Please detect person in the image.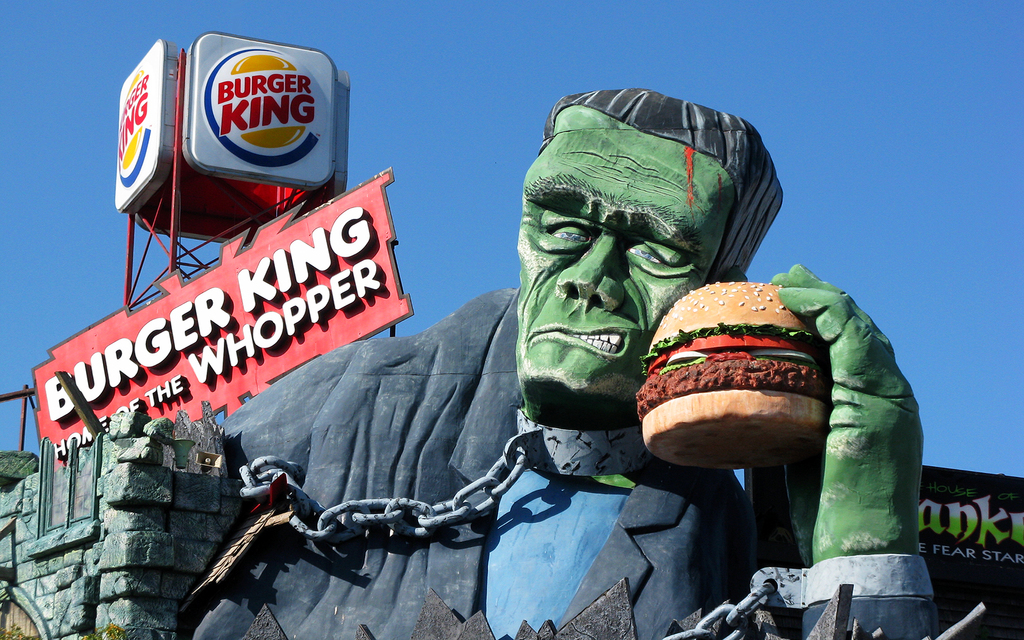
box(186, 144, 828, 609).
